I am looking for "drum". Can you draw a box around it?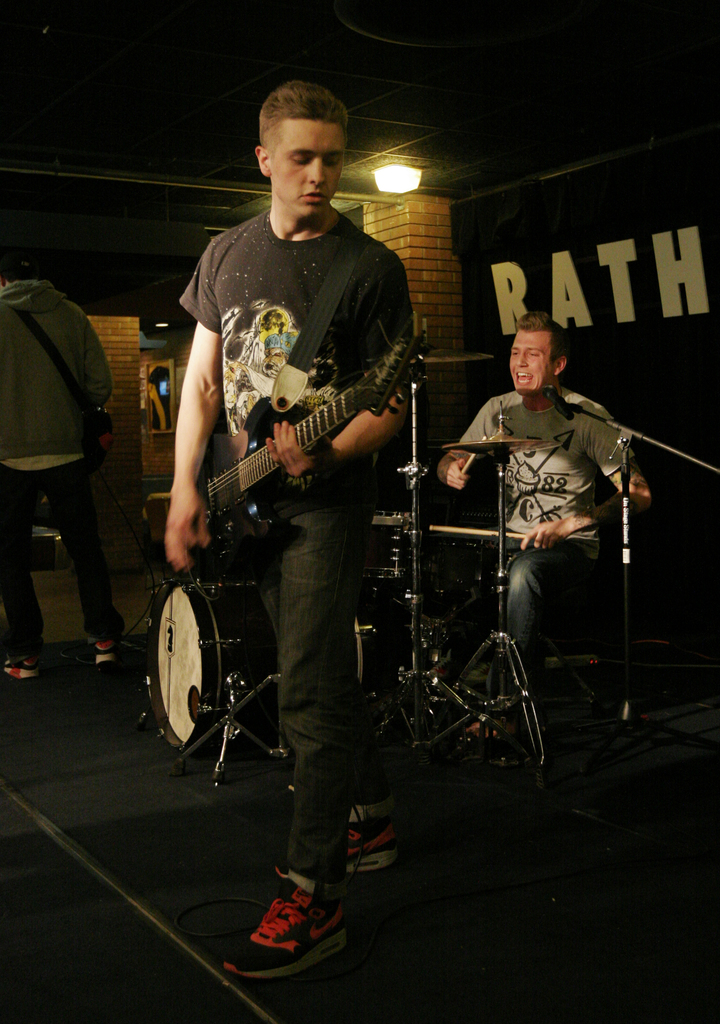
Sure, the bounding box is Rect(364, 507, 424, 603).
